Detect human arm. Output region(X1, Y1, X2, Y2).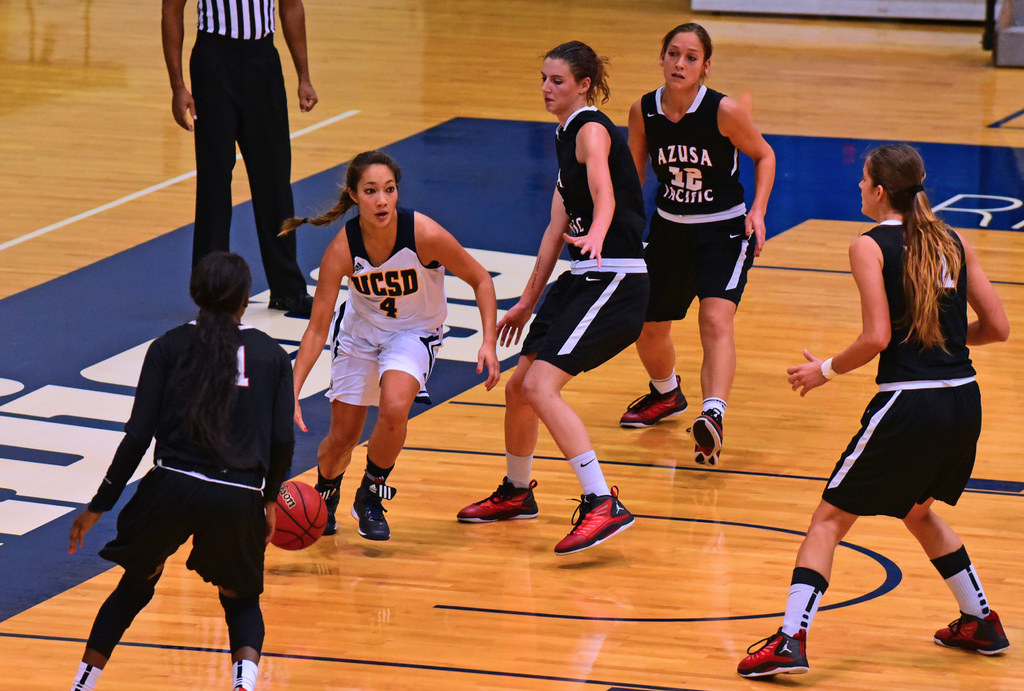
region(966, 244, 1009, 347).
